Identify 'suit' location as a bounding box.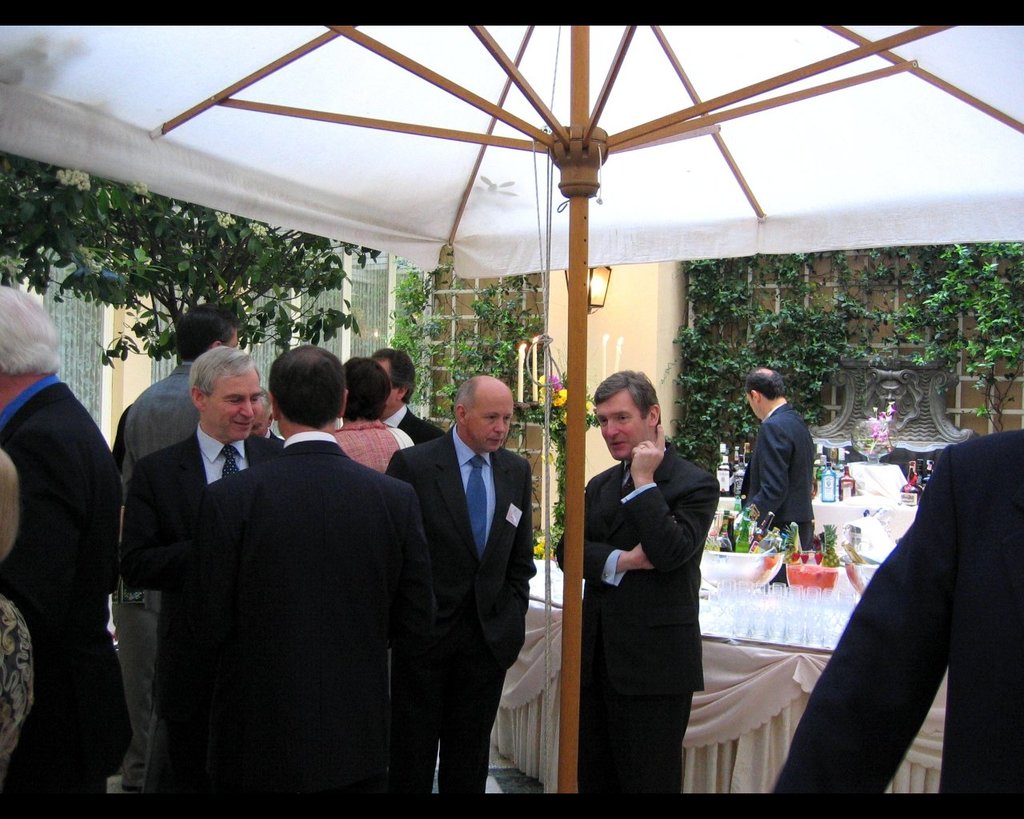
(x1=552, y1=437, x2=723, y2=798).
